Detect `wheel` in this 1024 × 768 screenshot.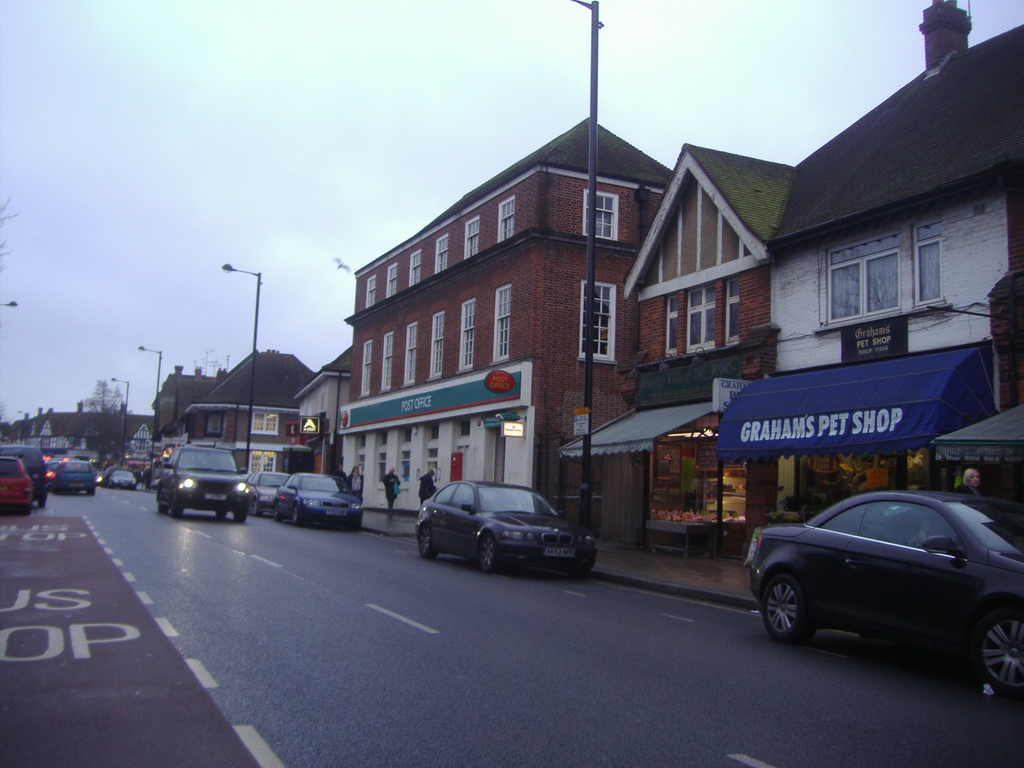
Detection: region(419, 525, 436, 557).
